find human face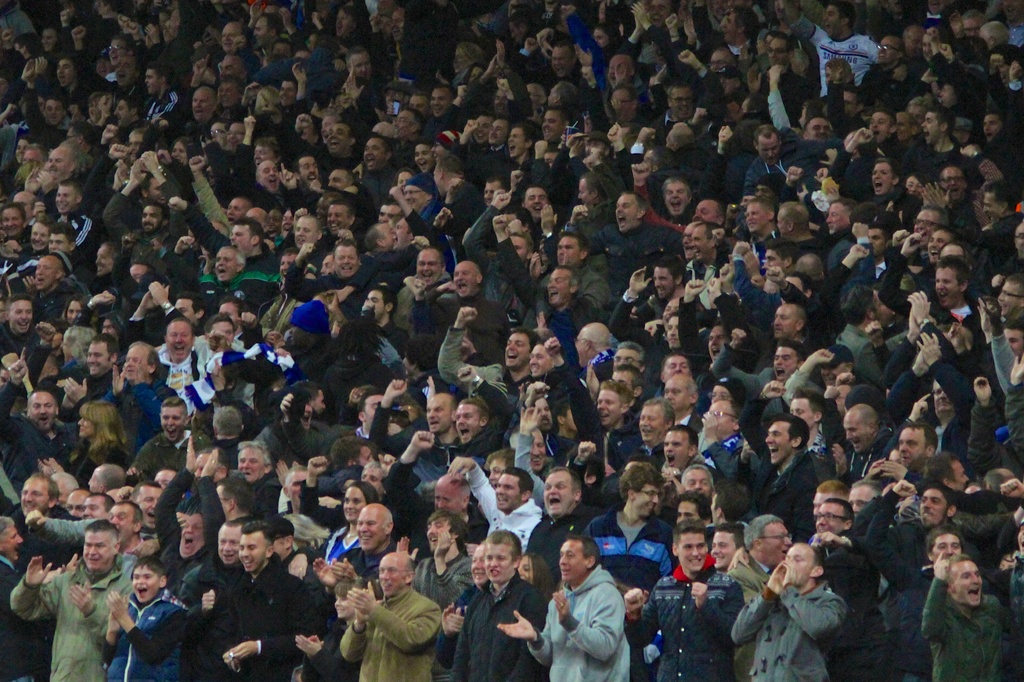
box=[24, 147, 44, 174]
